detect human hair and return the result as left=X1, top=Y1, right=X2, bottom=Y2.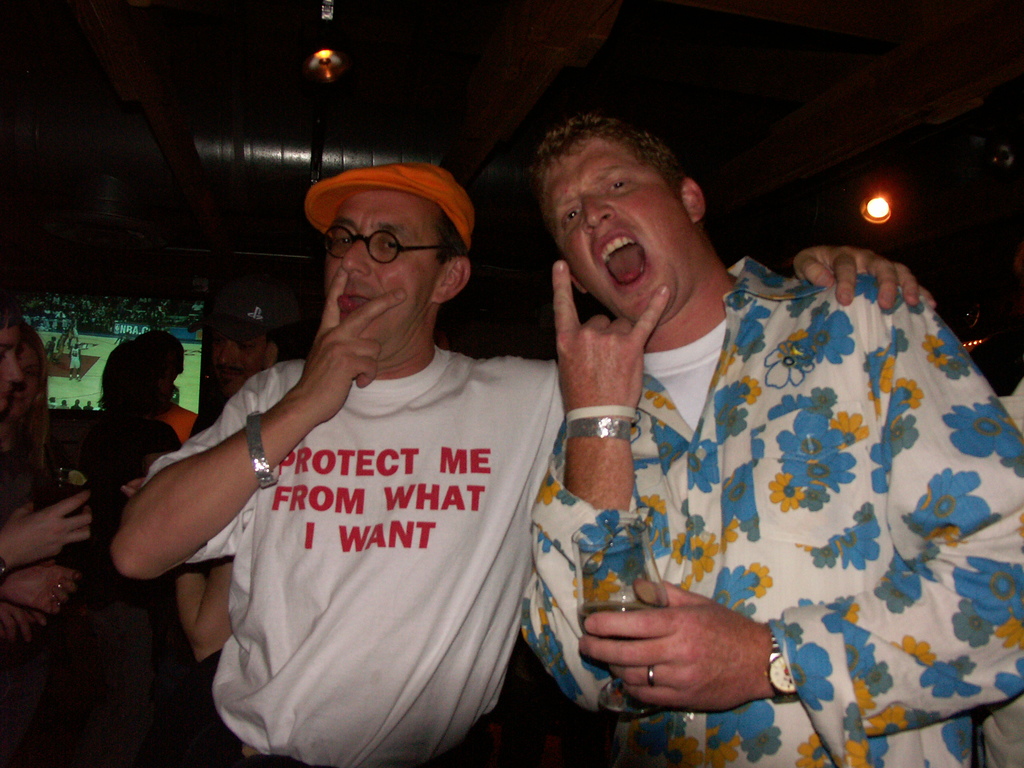
left=19, top=319, right=51, bottom=474.
